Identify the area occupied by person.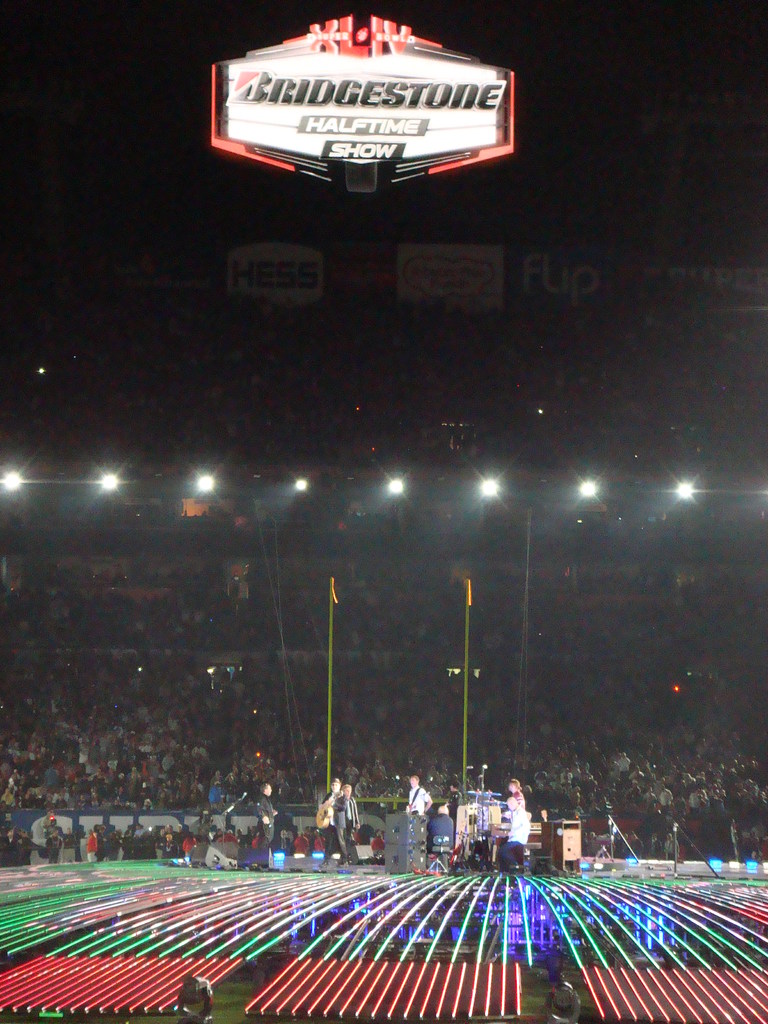
Area: {"x1": 407, "y1": 776, "x2": 433, "y2": 816}.
